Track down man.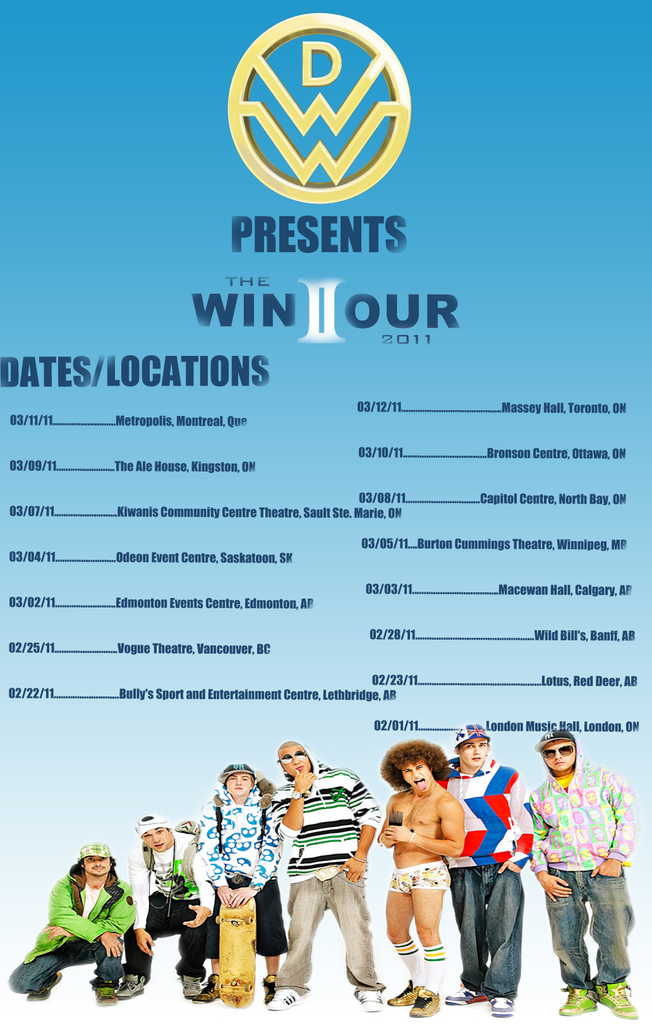
Tracked to l=257, t=739, r=383, b=1017.
